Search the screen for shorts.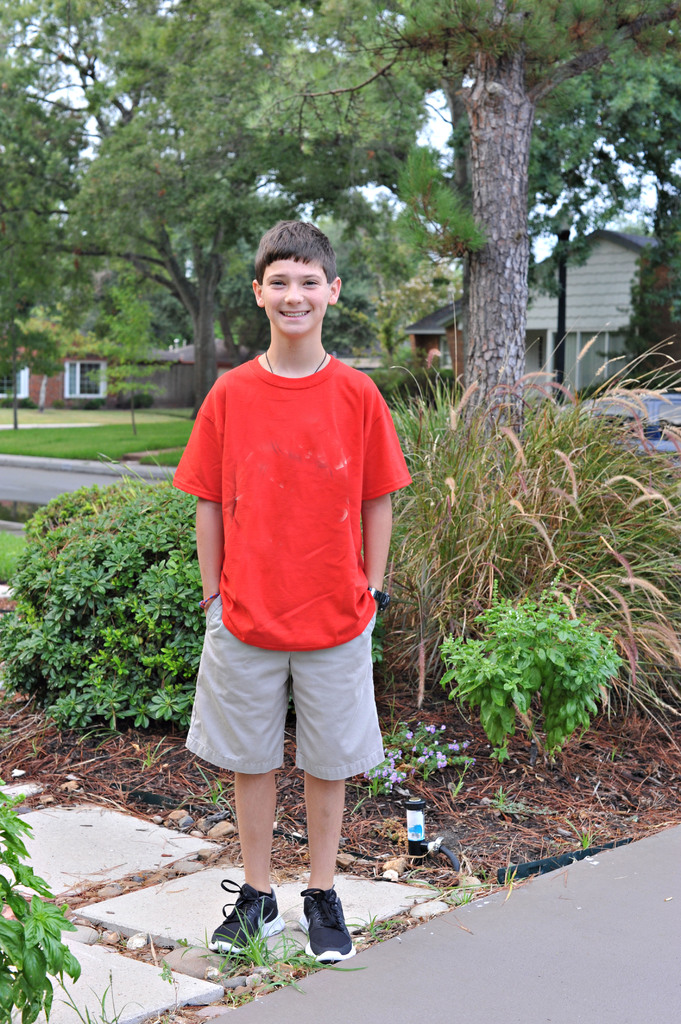
Found at <bbox>196, 630, 376, 771</bbox>.
